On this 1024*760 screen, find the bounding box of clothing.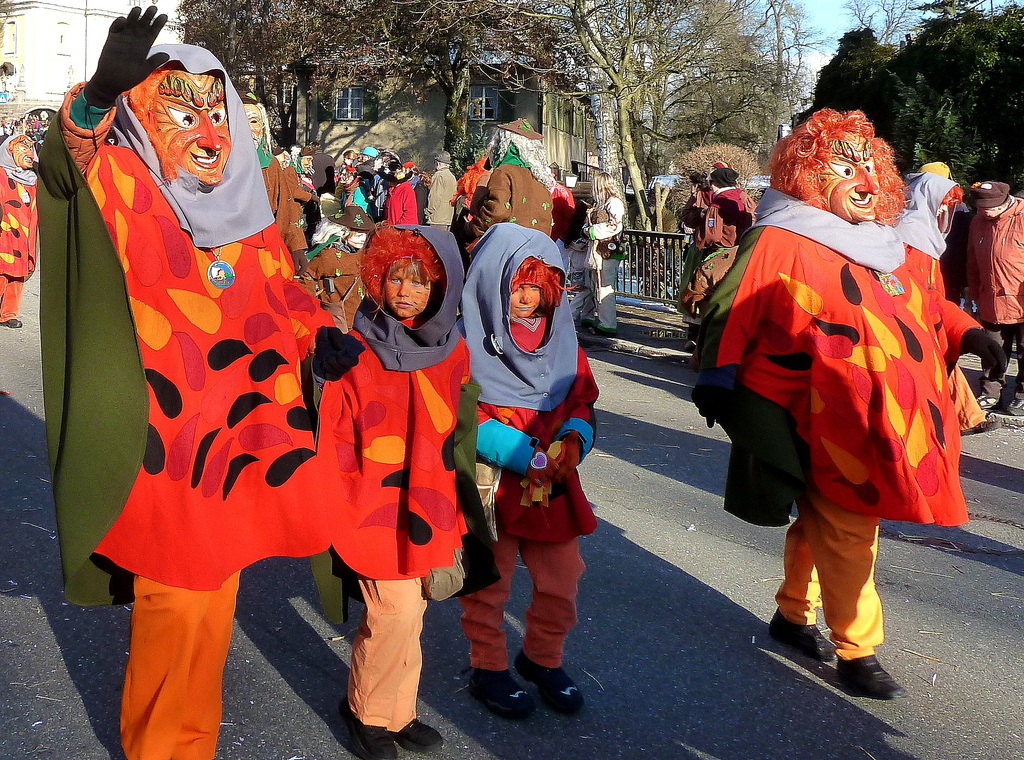
Bounding box: 975, 196, 1023, 385.
